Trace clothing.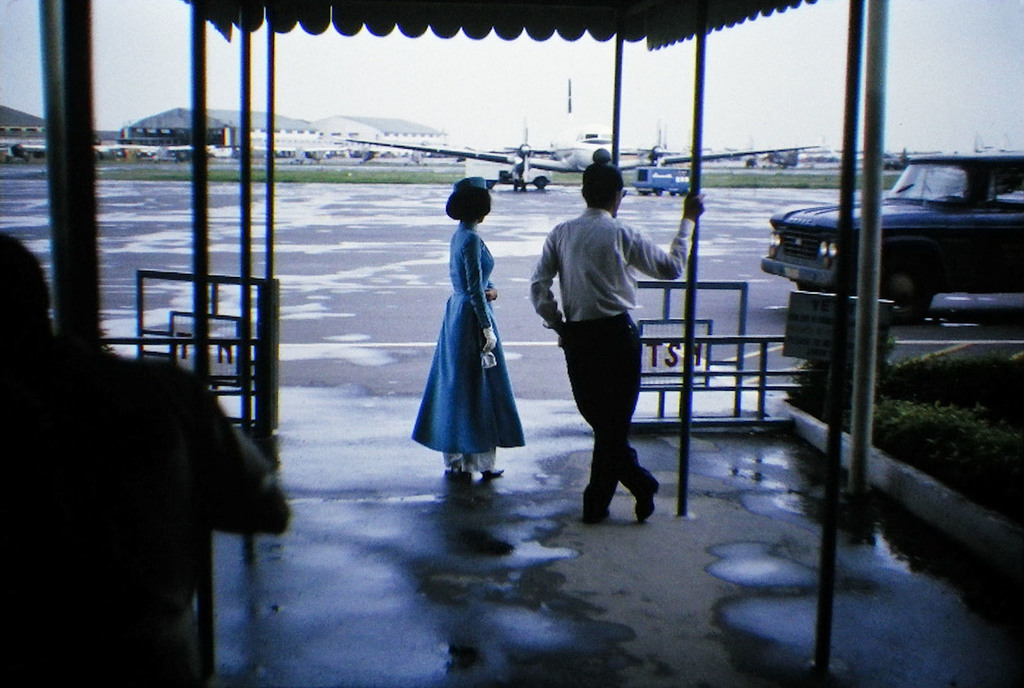
Traced to <box>531,205,696,508</box>.
